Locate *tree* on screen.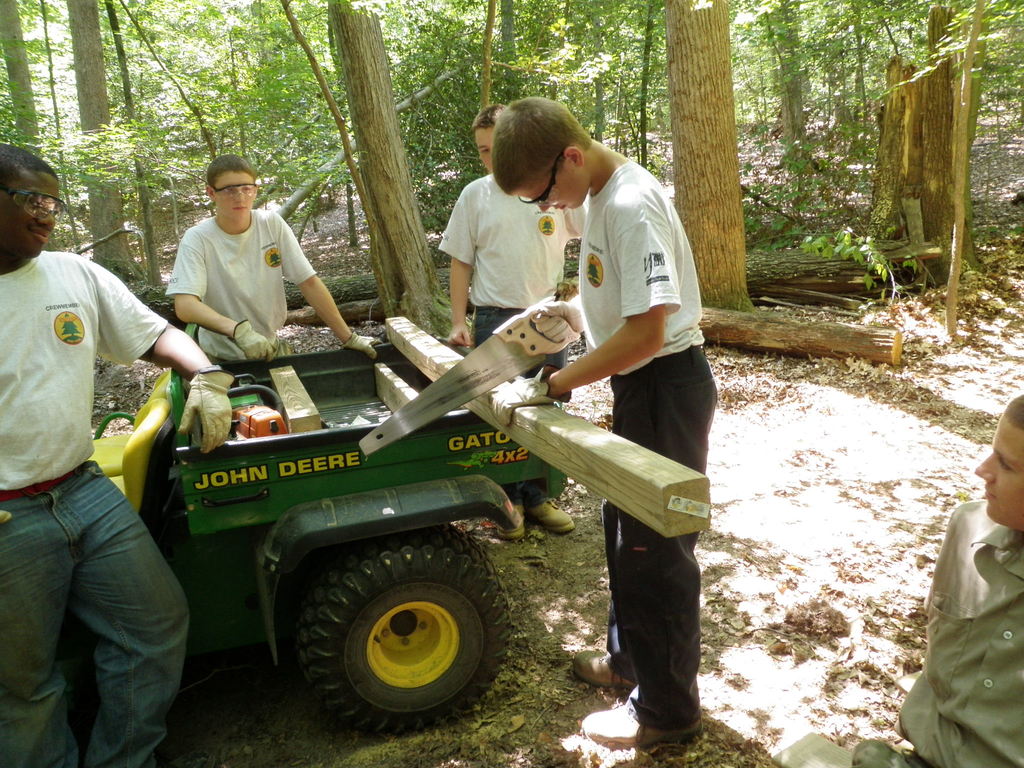
On screen at region(864, 0, 992, 289).
